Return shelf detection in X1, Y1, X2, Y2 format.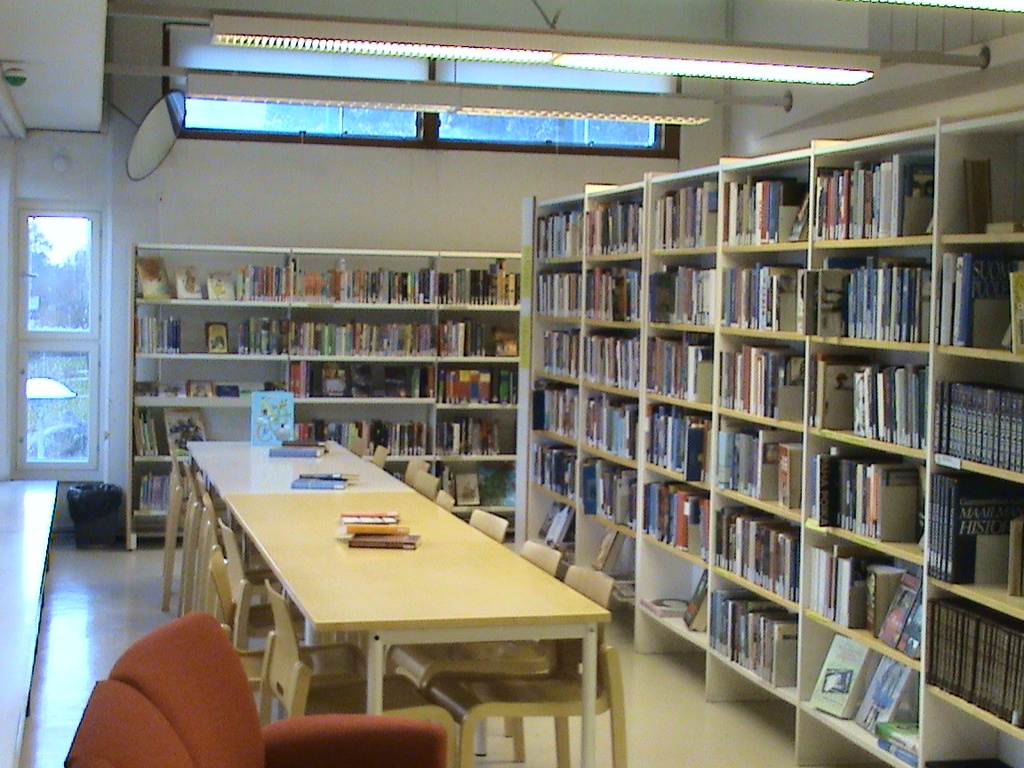
931, 349, 1023, 481.
